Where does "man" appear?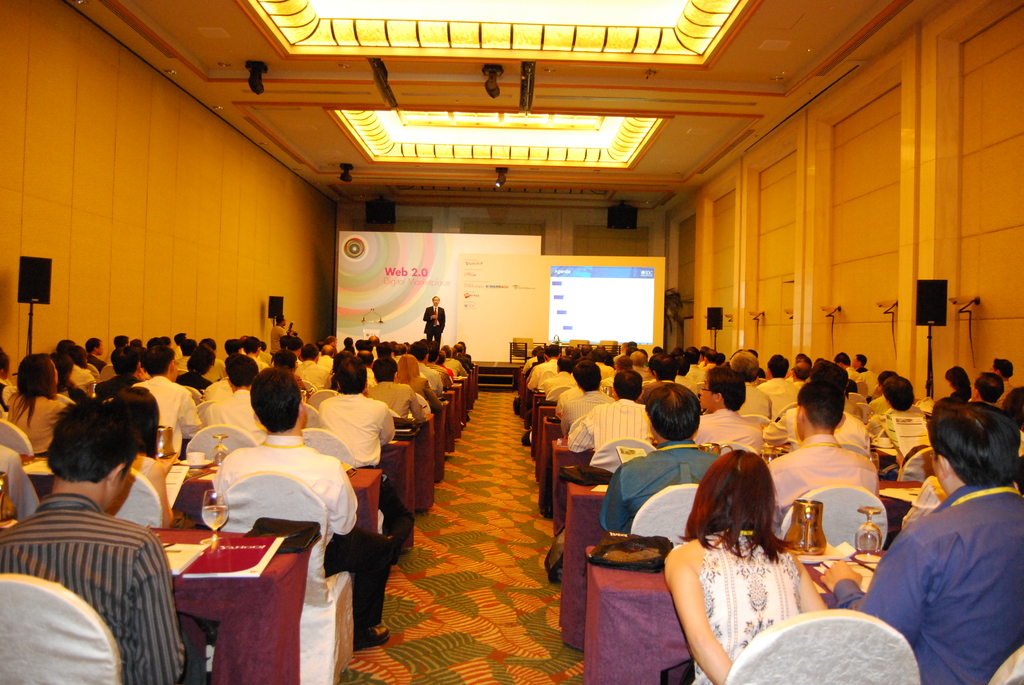
Appears at <region>762, 356, 872, 458</region>.
